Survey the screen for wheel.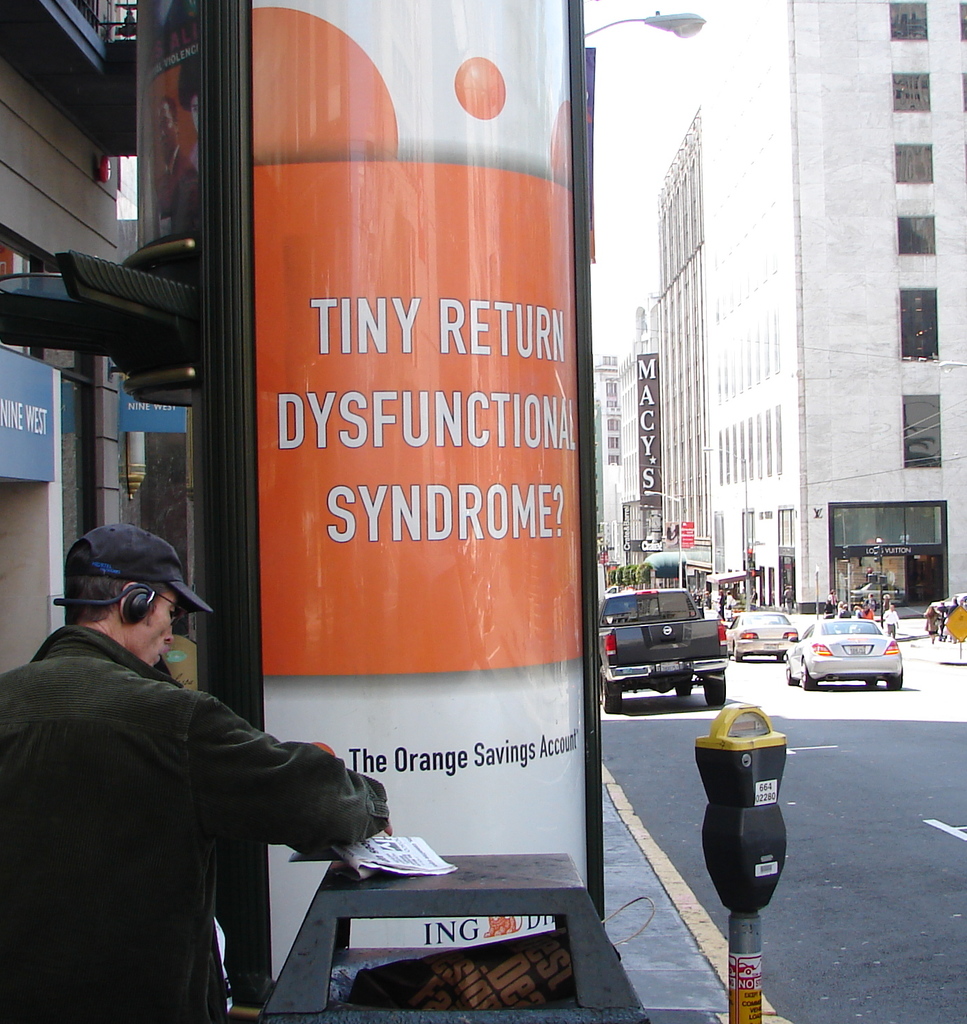
Survey found: (728, 645, 745, 666).
